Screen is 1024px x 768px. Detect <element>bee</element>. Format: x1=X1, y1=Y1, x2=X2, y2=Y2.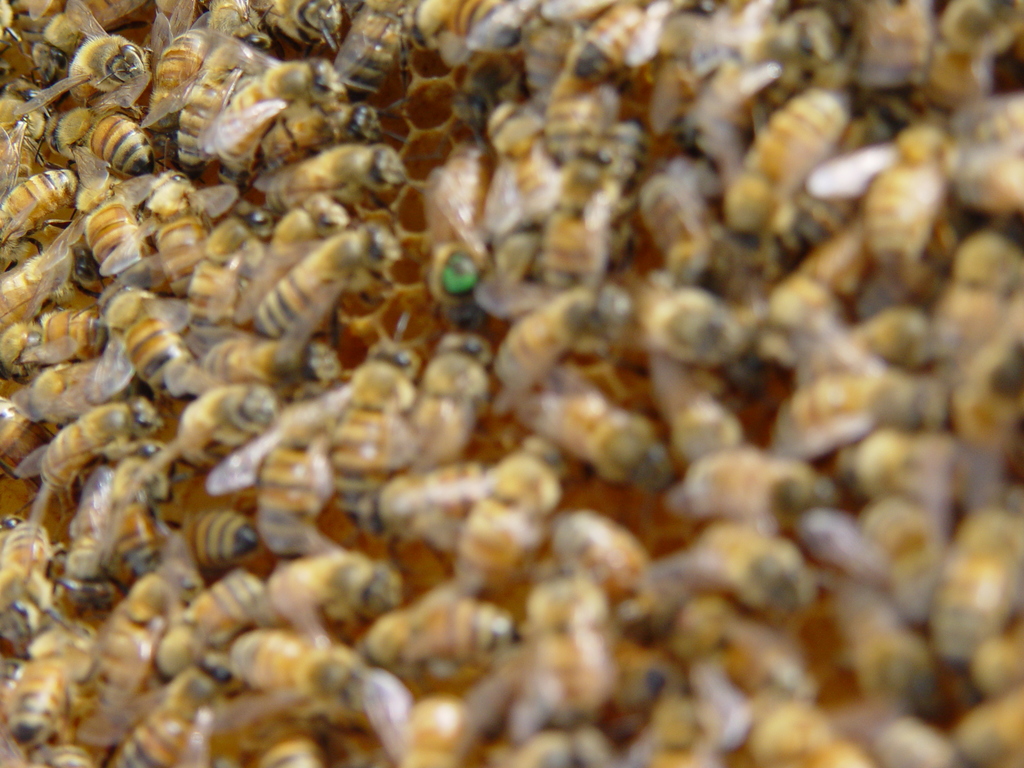
x1=420, y1=141, x2=495, y2=305.
